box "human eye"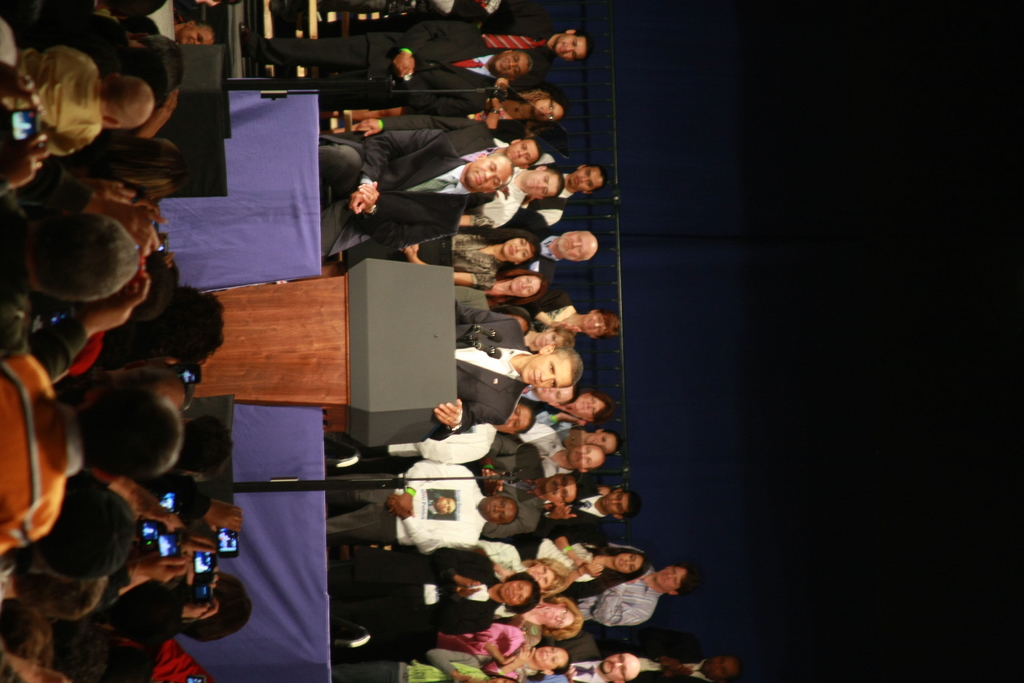
[619, 505, 623, 511]
